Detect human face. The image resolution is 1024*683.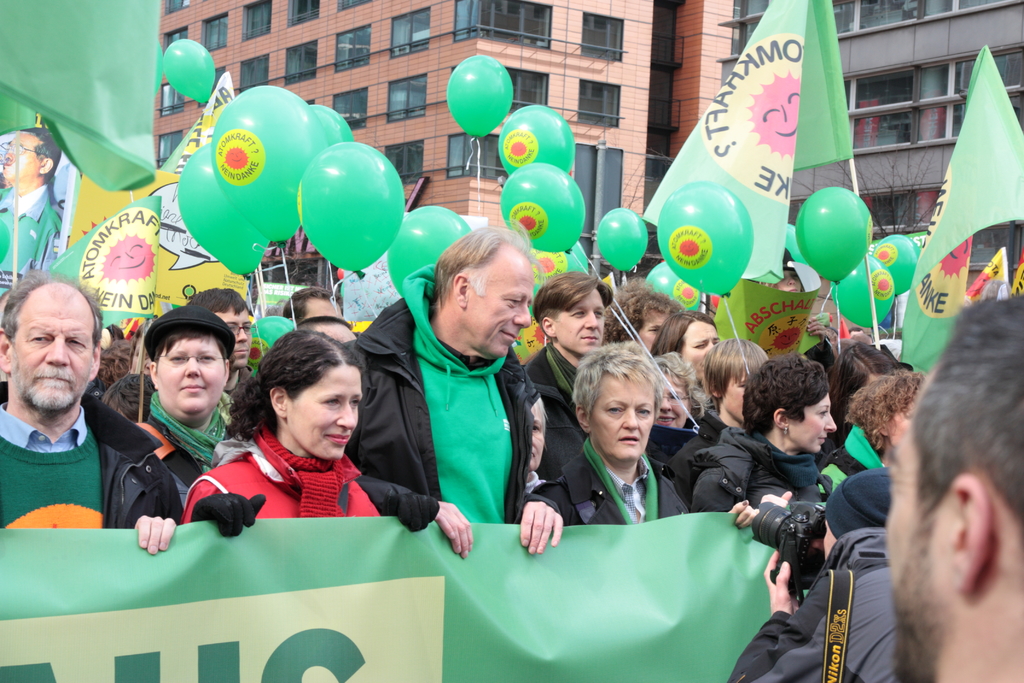
crop(529, 404, 547, 473).
